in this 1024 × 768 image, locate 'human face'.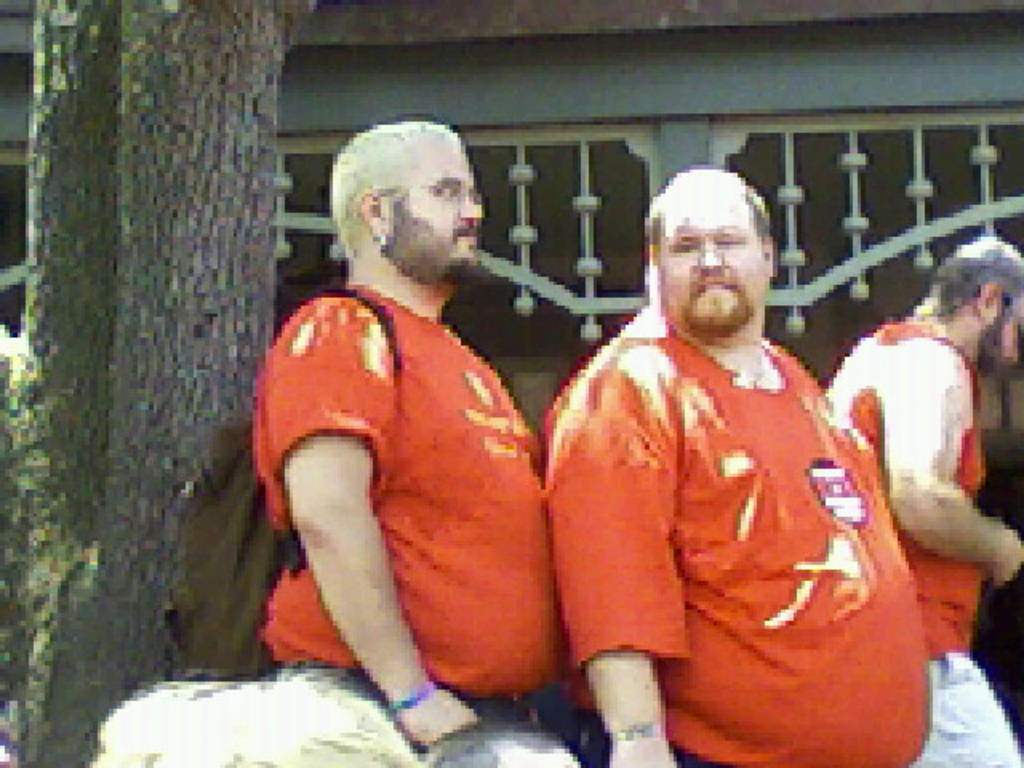
Bounding box: [left=987, top=298, right=1022, bottom=370].
